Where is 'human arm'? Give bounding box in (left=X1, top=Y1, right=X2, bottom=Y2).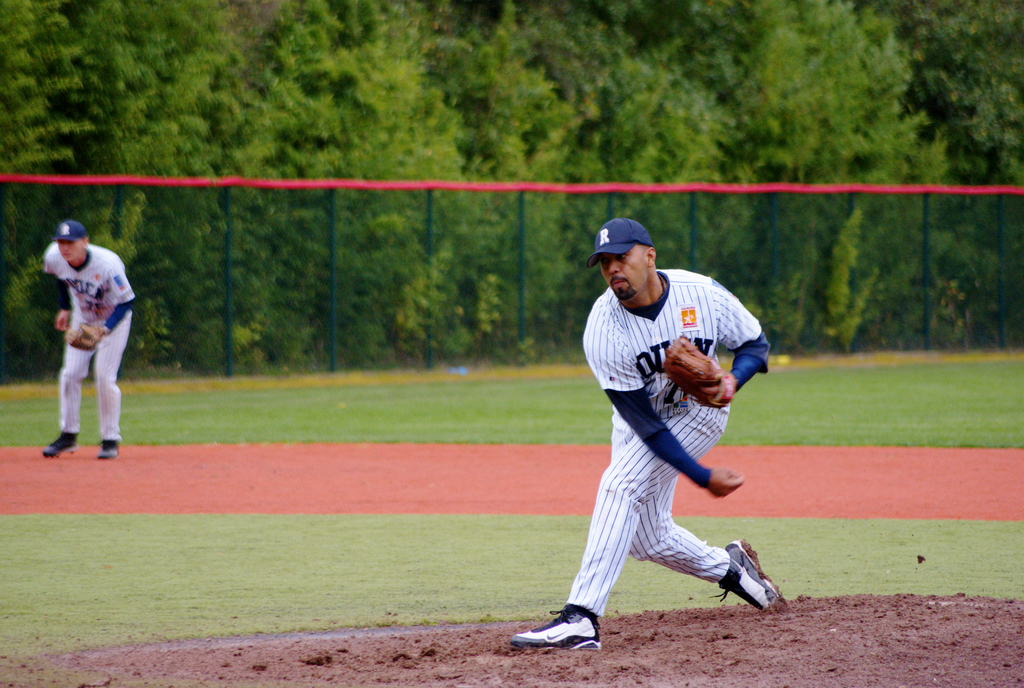
(left=705, top=468, right=744, bottom=497).
